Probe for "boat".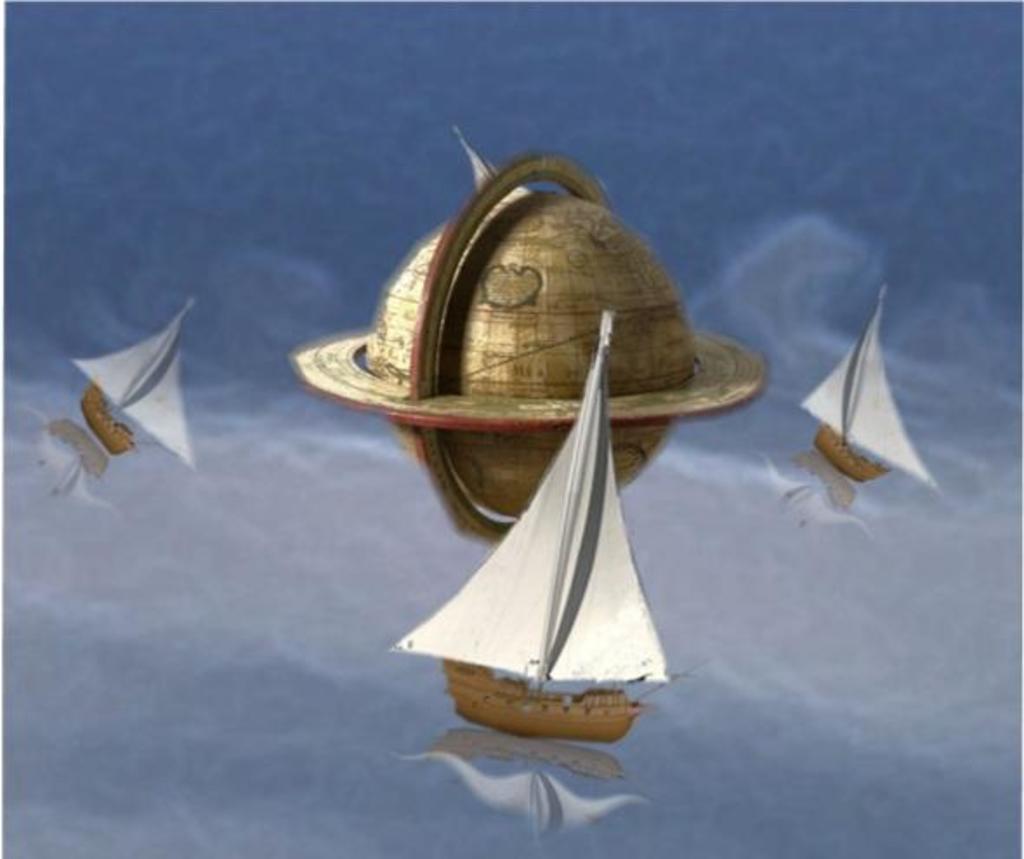
Probe result: box=[802, 285, 941, 491].
